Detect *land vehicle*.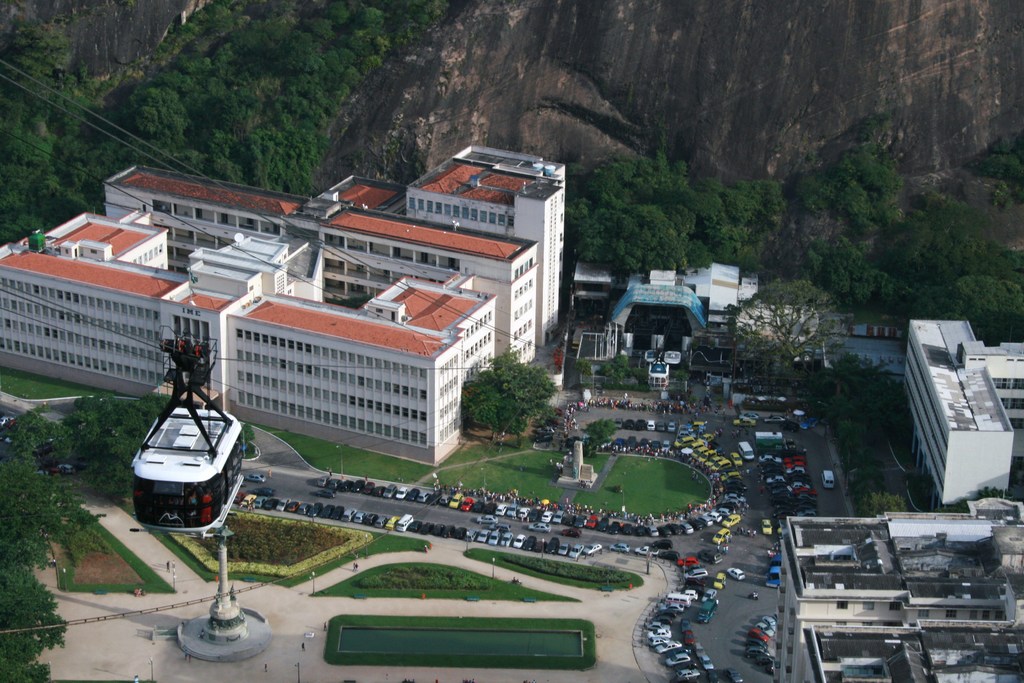
Detected at {"x1": 554, "y1": 507, "x2": 567, "y2": 525}.
